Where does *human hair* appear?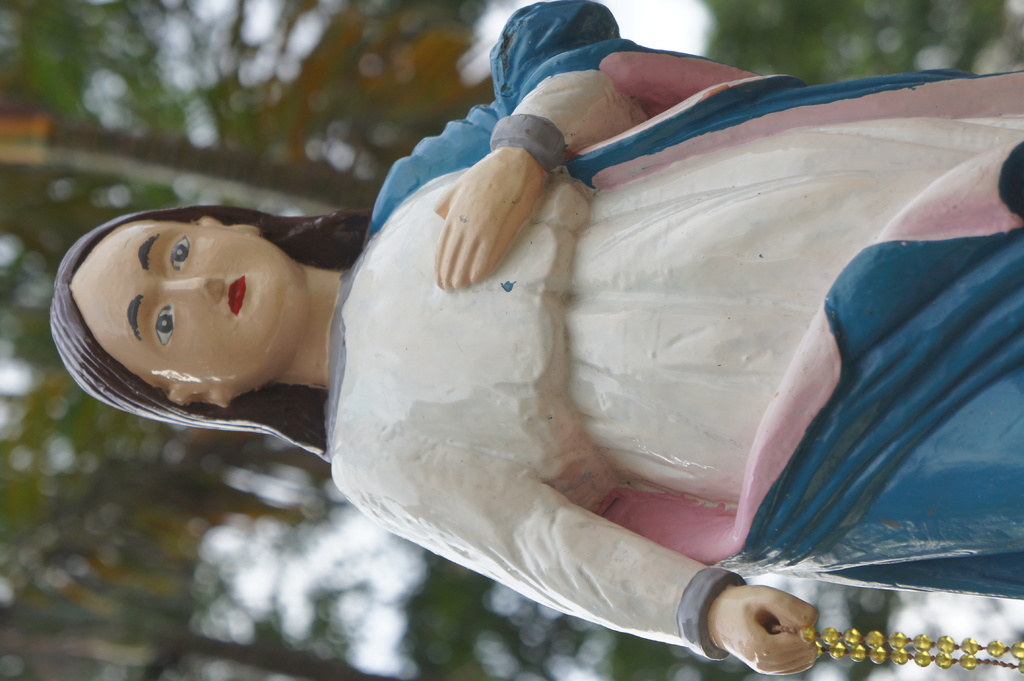
Appears at 63:189:313:425.
